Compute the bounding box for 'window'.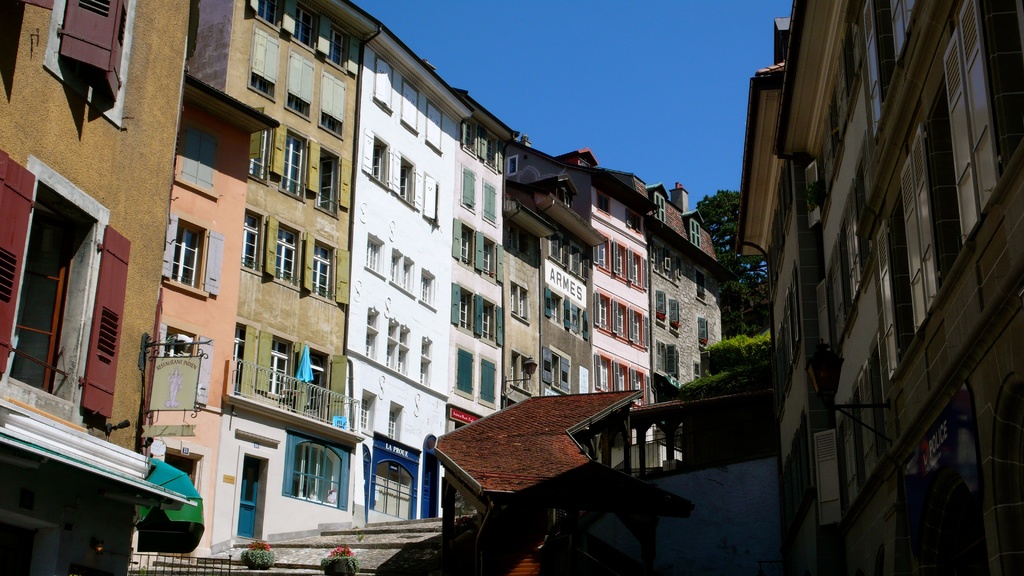
x1=383, y1=317, x2=402, y2=371.
